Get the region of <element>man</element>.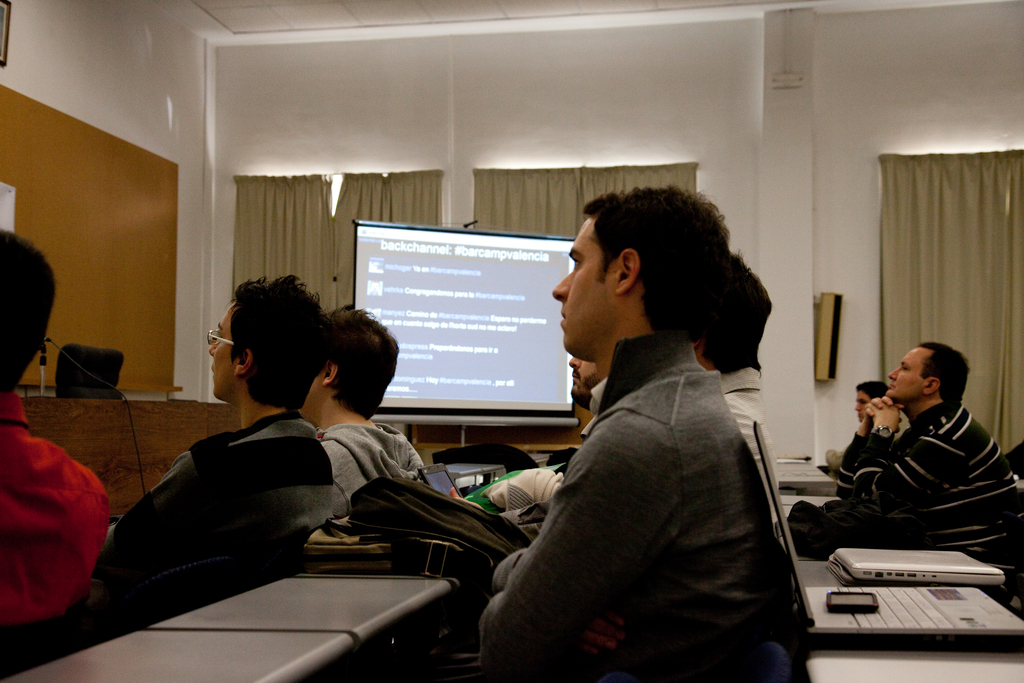
rect(560, 347, 618, 411).
